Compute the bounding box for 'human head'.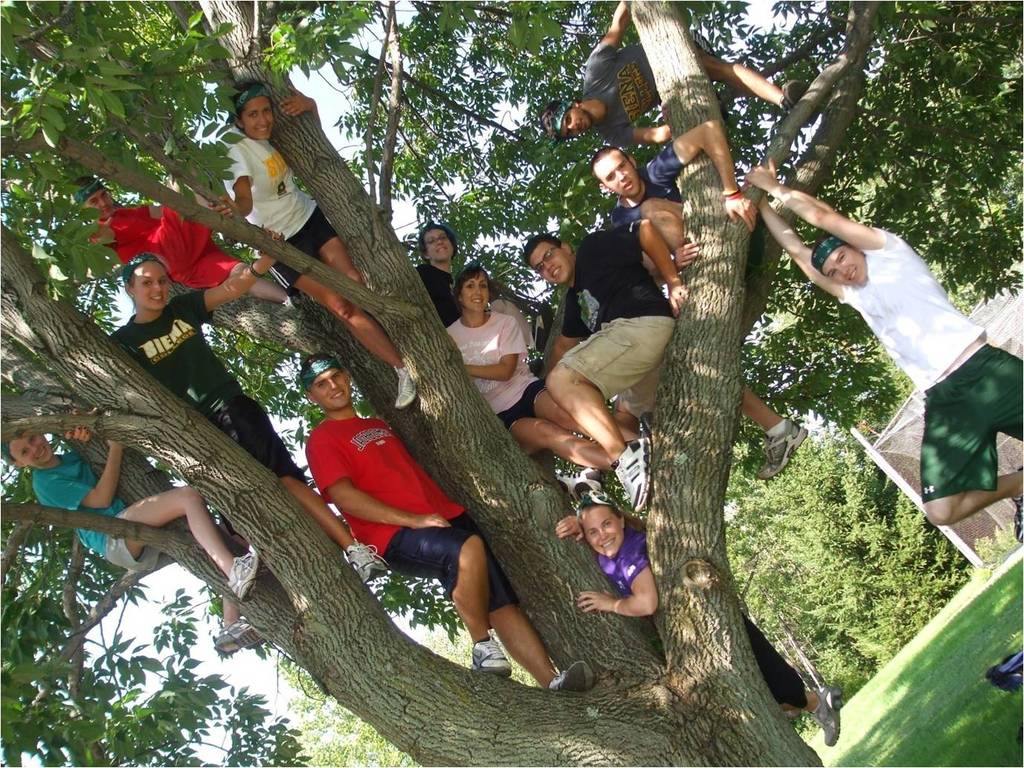
[x1=567, y1=507, x2=648, y2=577].
